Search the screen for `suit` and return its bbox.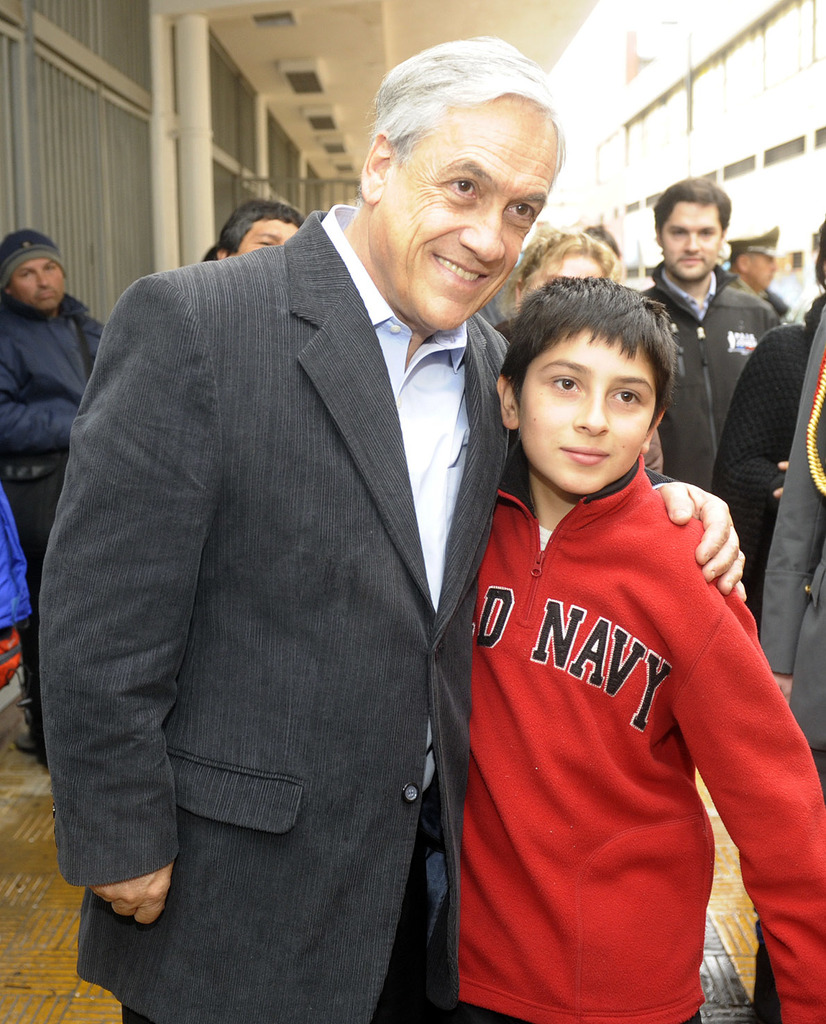
Found: (x1=755, y1=303, x2=825, y2=1023).
